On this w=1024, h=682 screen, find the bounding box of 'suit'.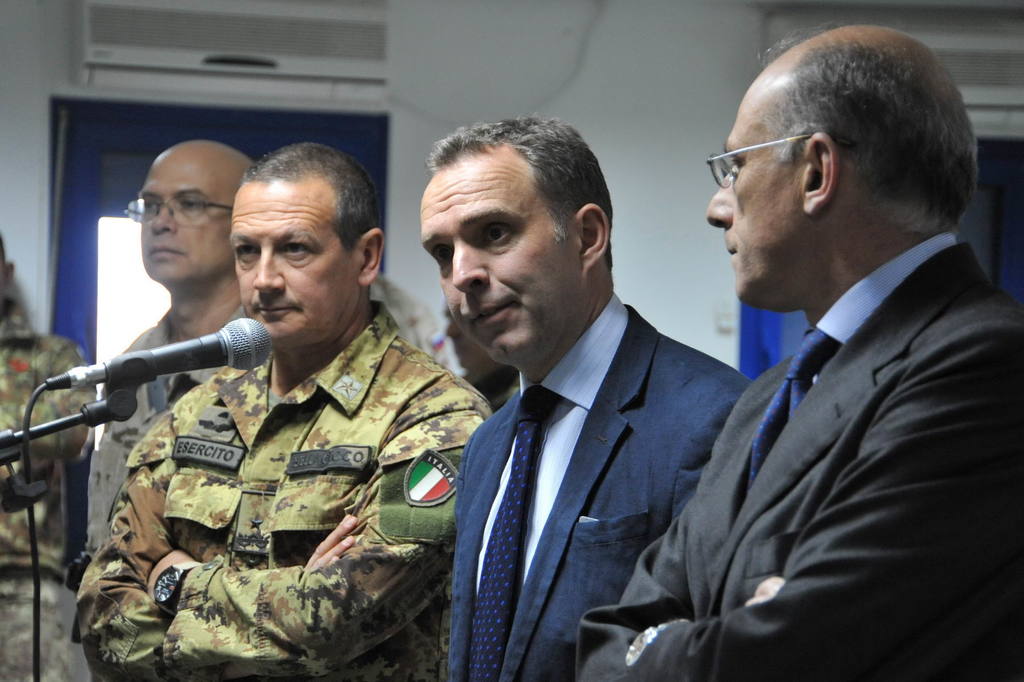
Bounding box: box(583, 229, 1023, 681).
